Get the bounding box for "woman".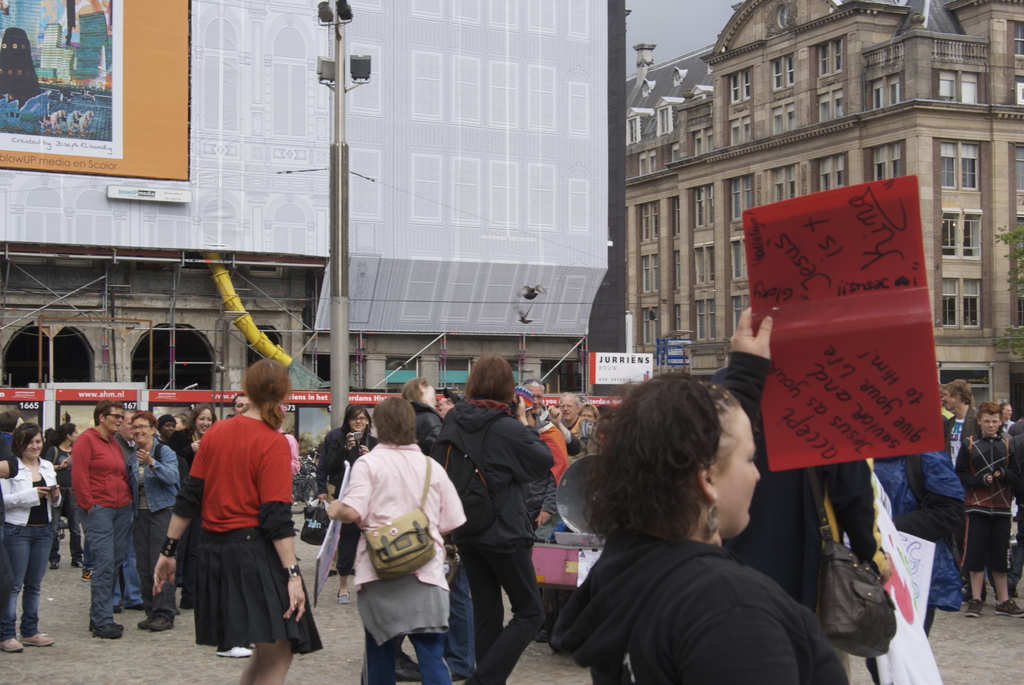
bbox=[325, 406, 379, 602].
